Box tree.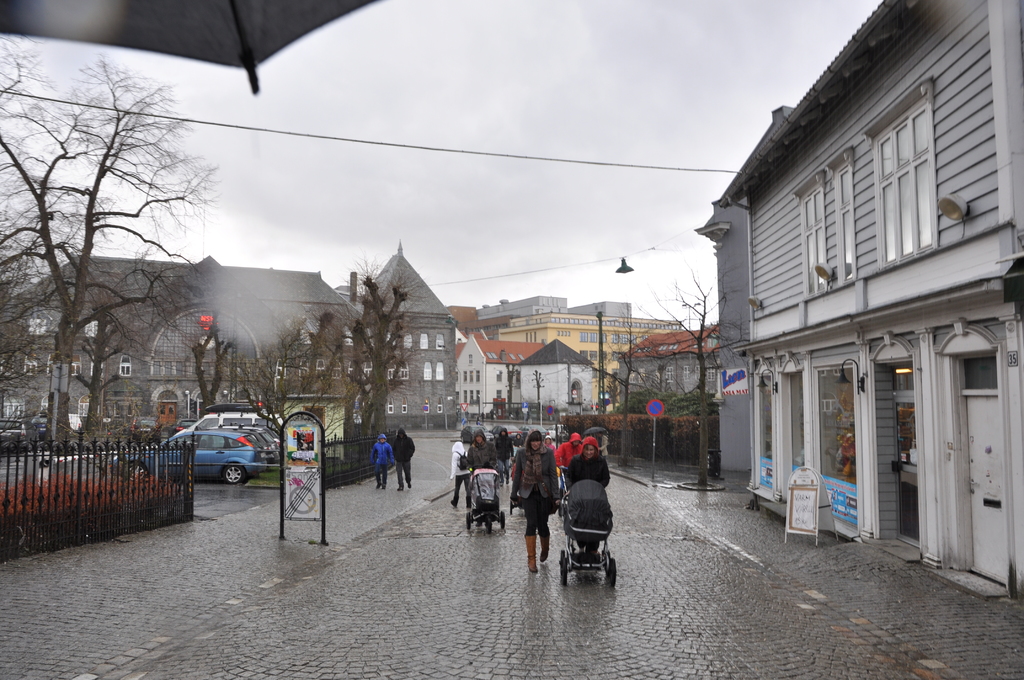
[207, 257, 403, 449].
